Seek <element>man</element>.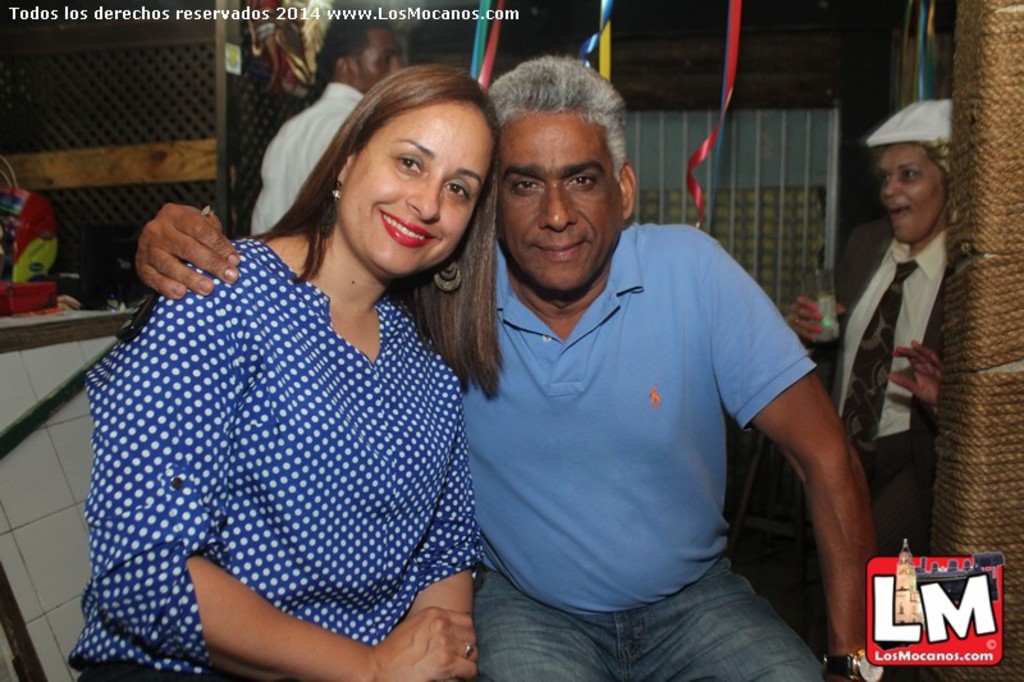
crop(255, 18, 404, 238).
